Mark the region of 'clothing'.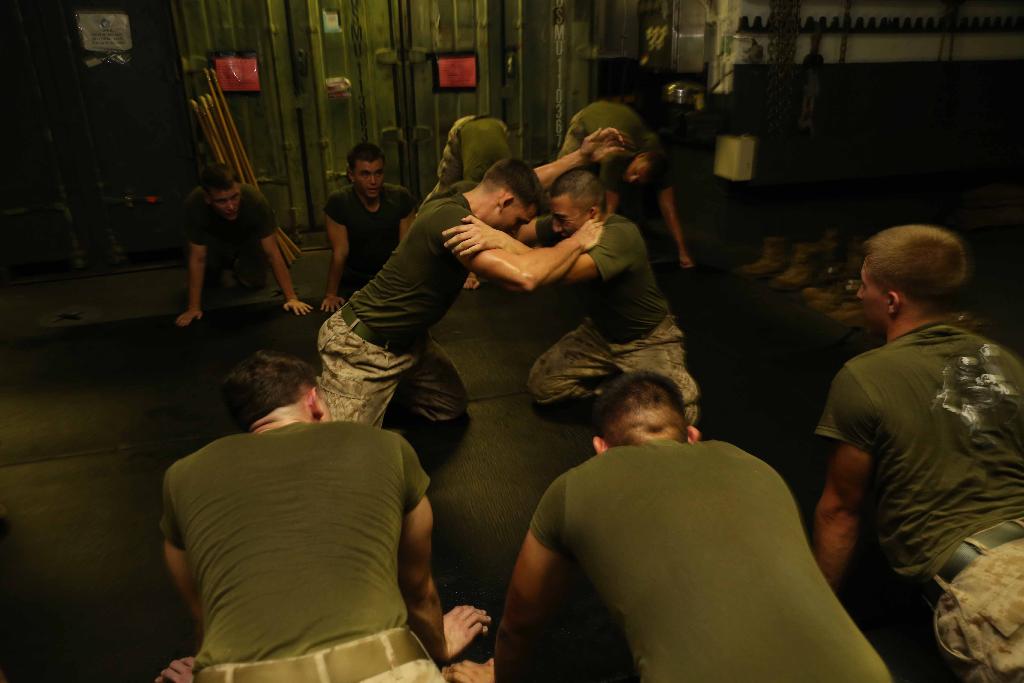
Region: <box>556,101,678,200</box>.
